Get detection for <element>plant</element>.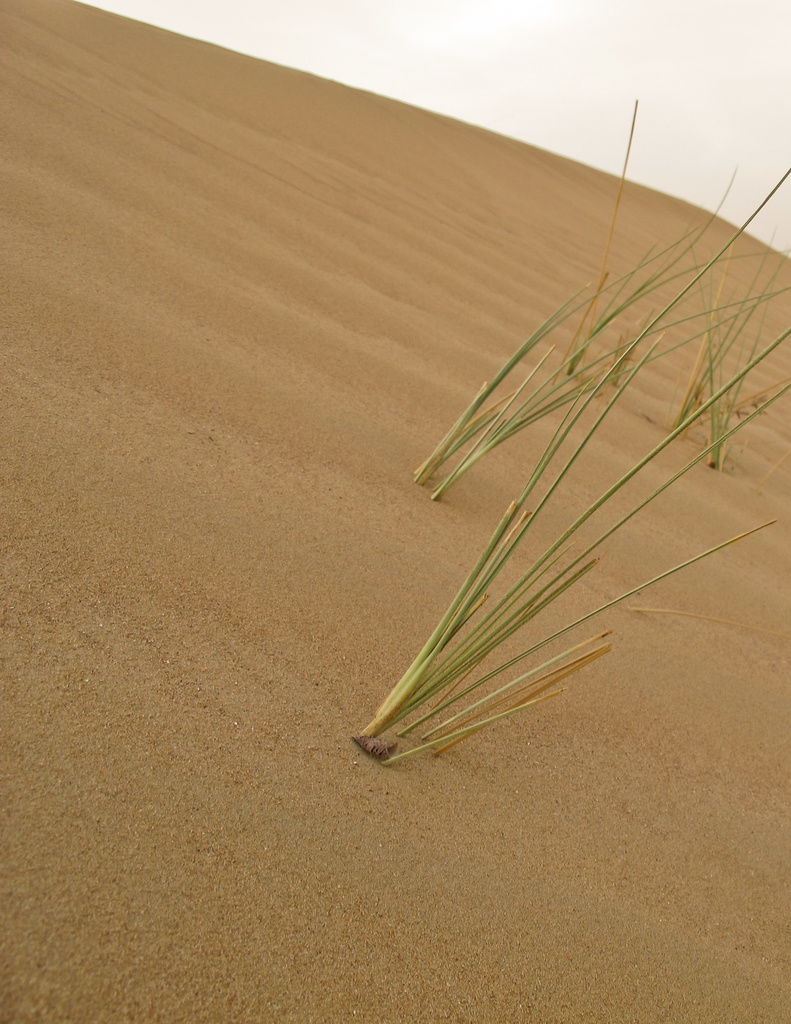
Detection: {"x1": 412, "y1": 277, "x2": 628, "y2": 502}.
